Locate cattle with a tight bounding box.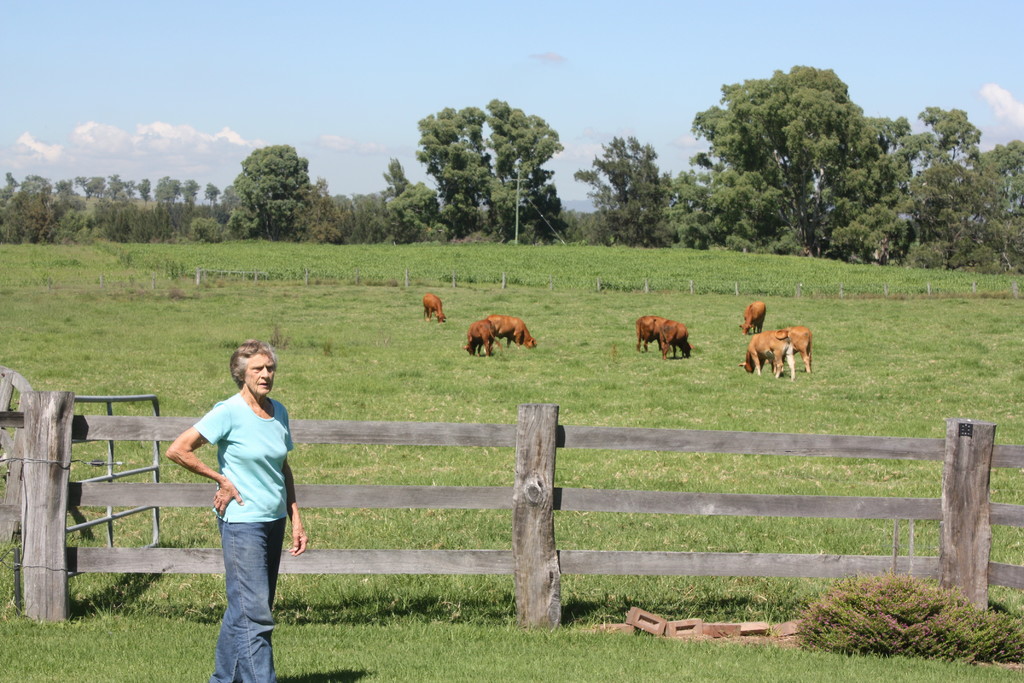
select_region(738, 299, 765, 336).
